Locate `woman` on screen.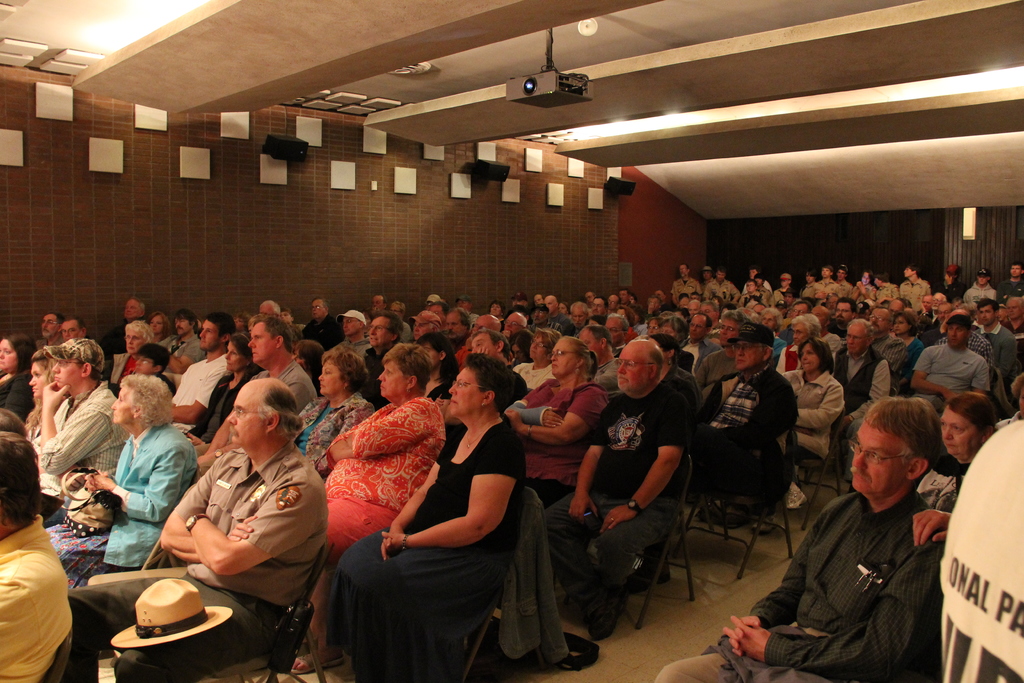
On screen at x1=912 y1=388 x2=999 y2=516.
